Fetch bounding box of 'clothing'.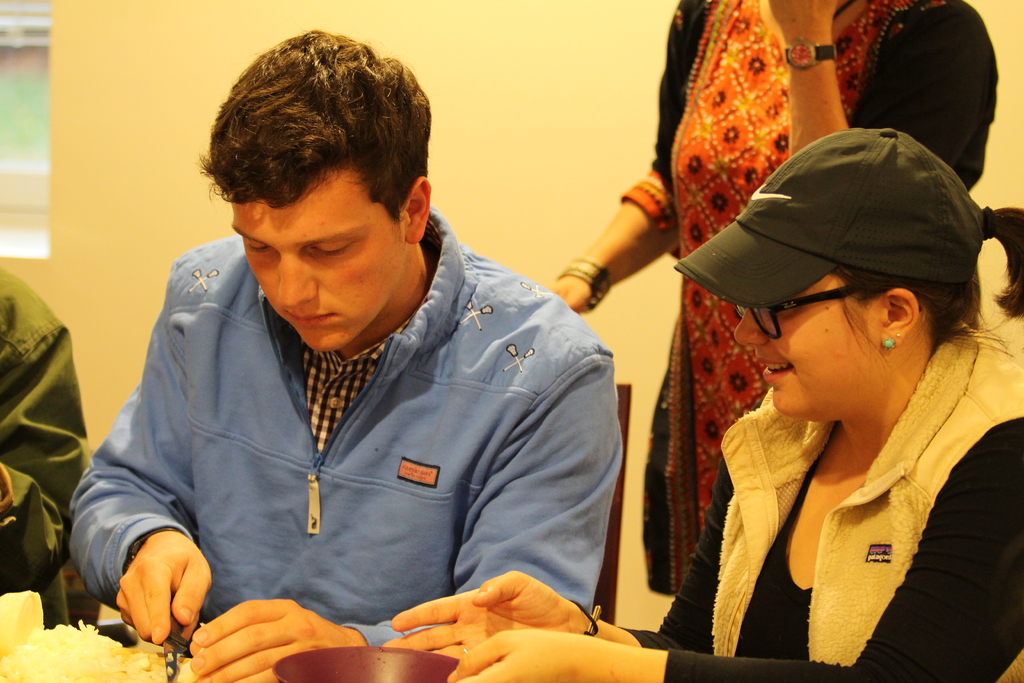
Bbox: crop(654, 0, 979, 549).
